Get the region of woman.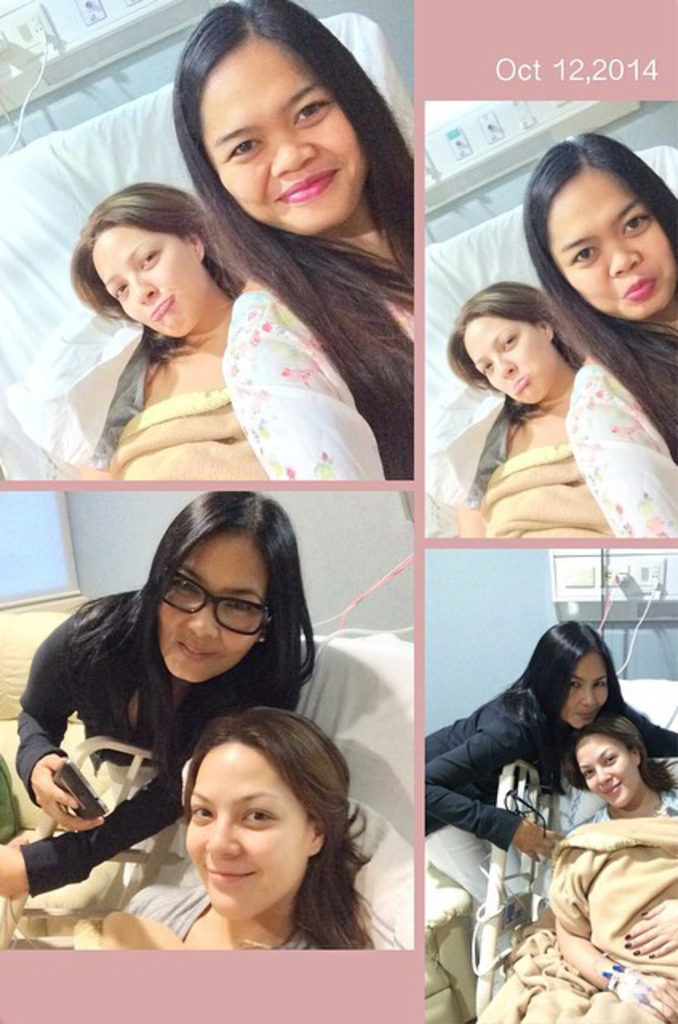
(x1=168, y1=0, x2=409, y2=483).
